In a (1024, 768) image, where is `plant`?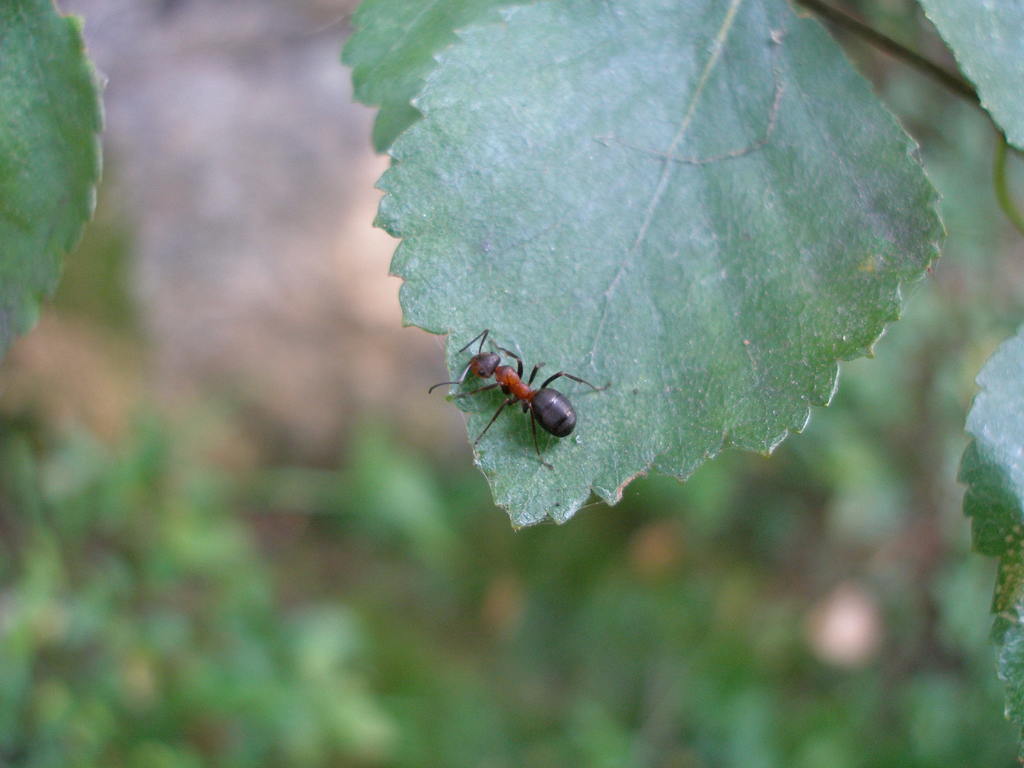
0,0,1023,759.
